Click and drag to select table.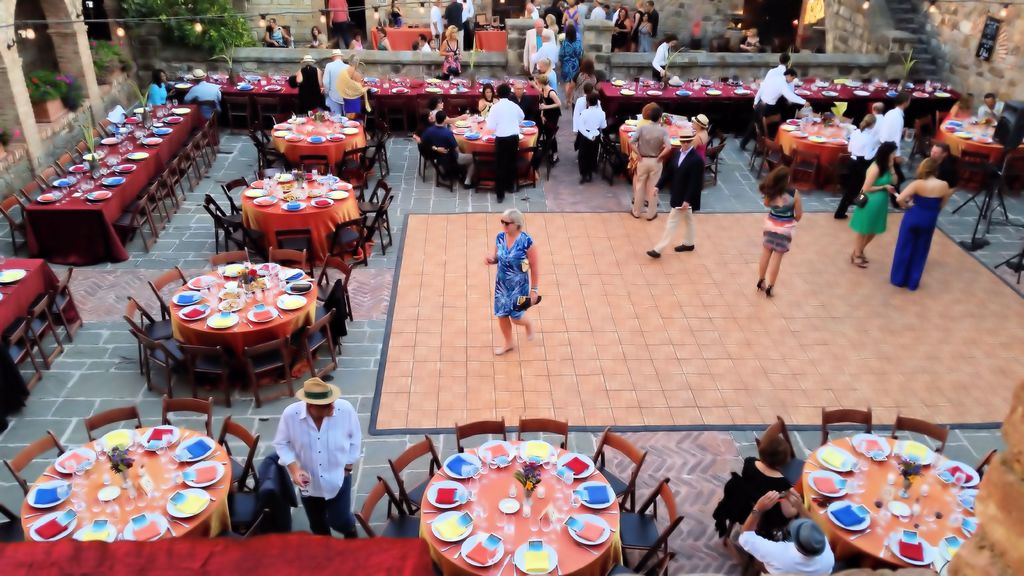
Selection: detection(416, 438, 622, 575).
